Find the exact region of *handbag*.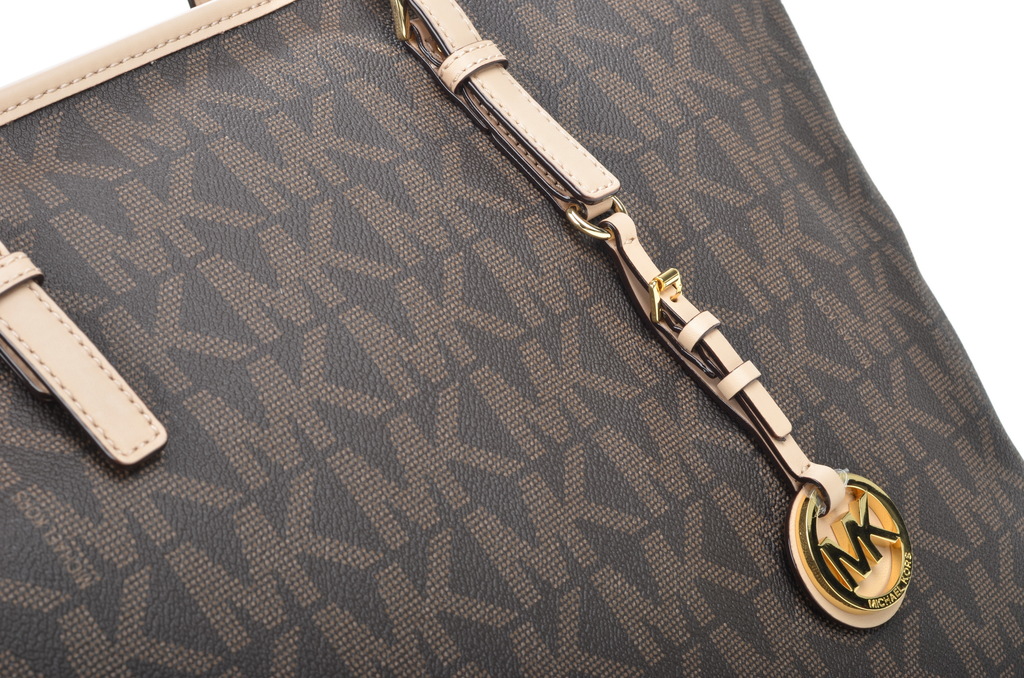
Exact region: detection(0, 0, 1023, 677).
